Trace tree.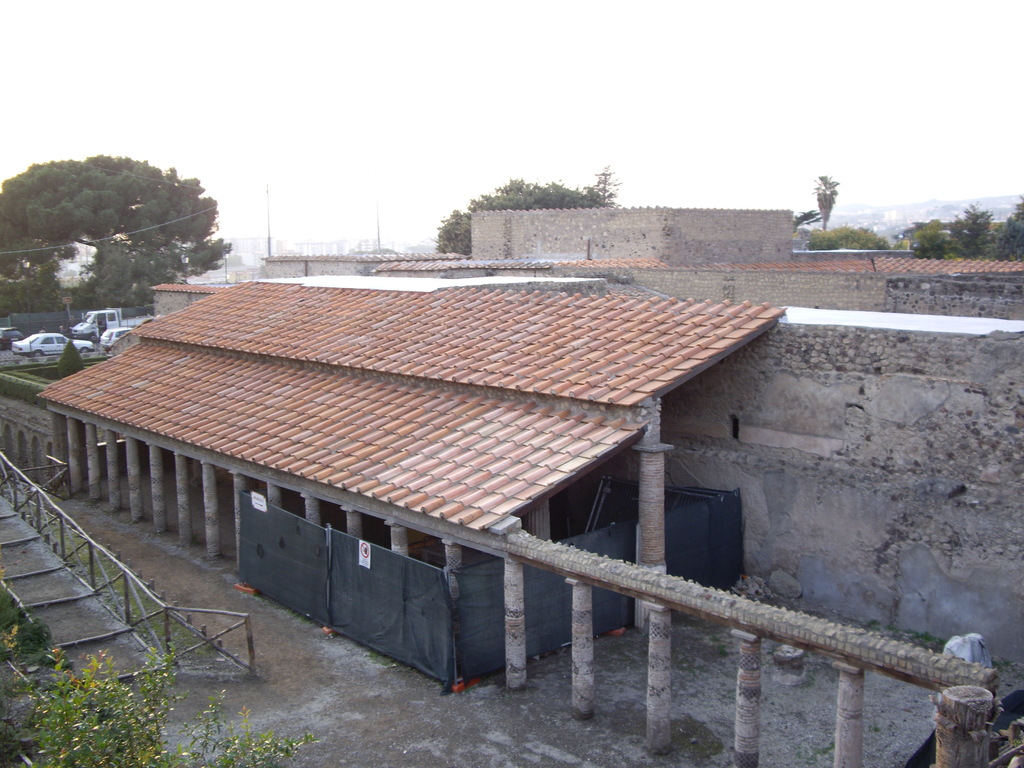
Traced to 55/339/83/384.
